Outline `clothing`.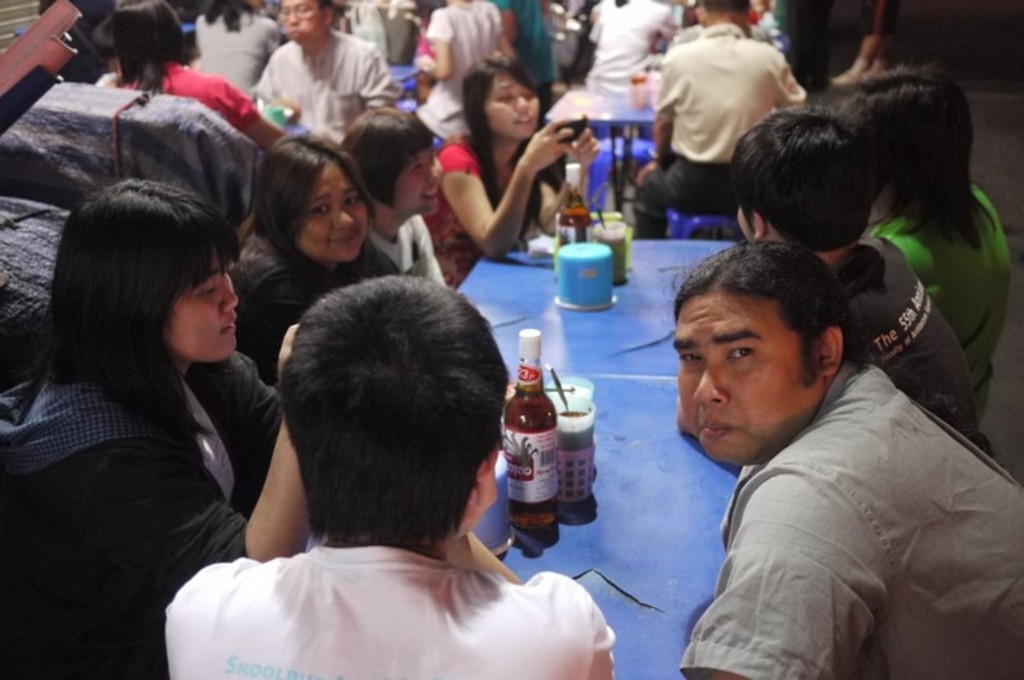
Outline: <region>432, 136, 591, 303</region>.
